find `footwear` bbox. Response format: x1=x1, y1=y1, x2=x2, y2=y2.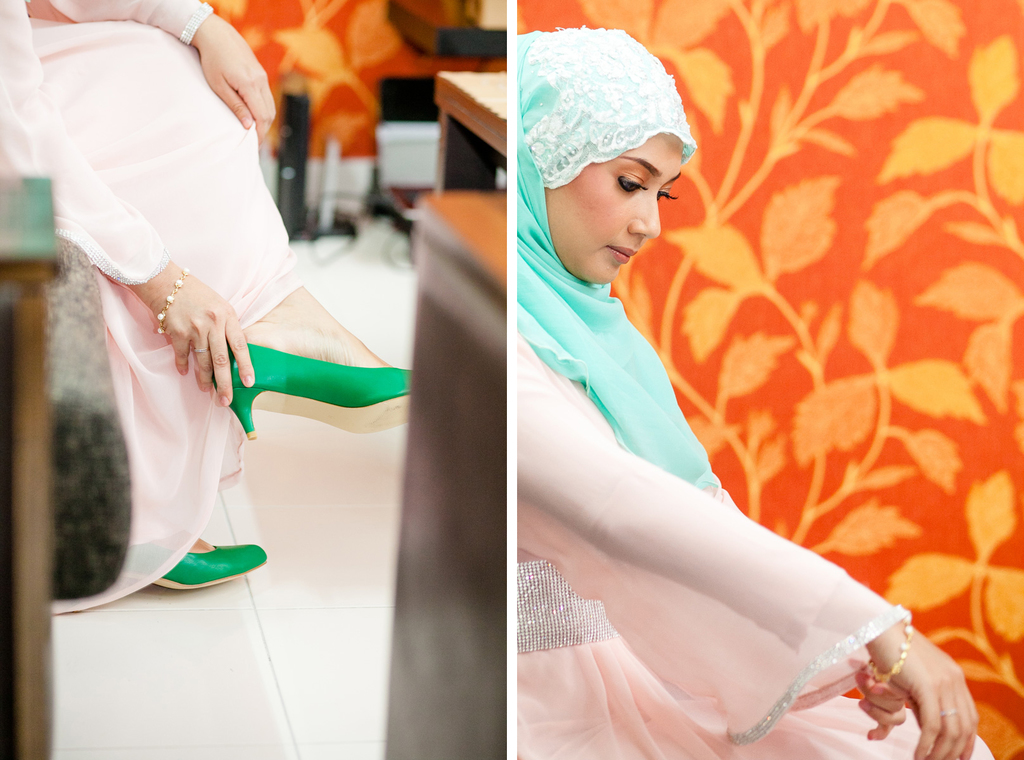
x1=137, y1=539, x2=255, y2=605.
